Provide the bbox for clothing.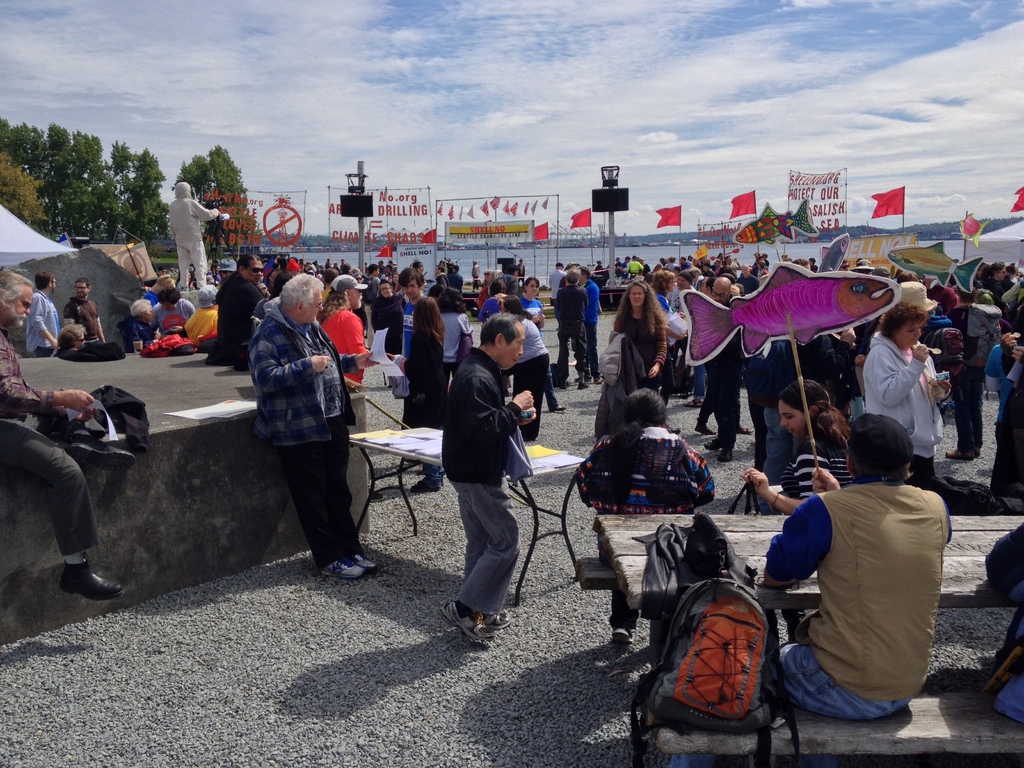
pyautogui.locateOnScreen(698, 328, 776, 455).
